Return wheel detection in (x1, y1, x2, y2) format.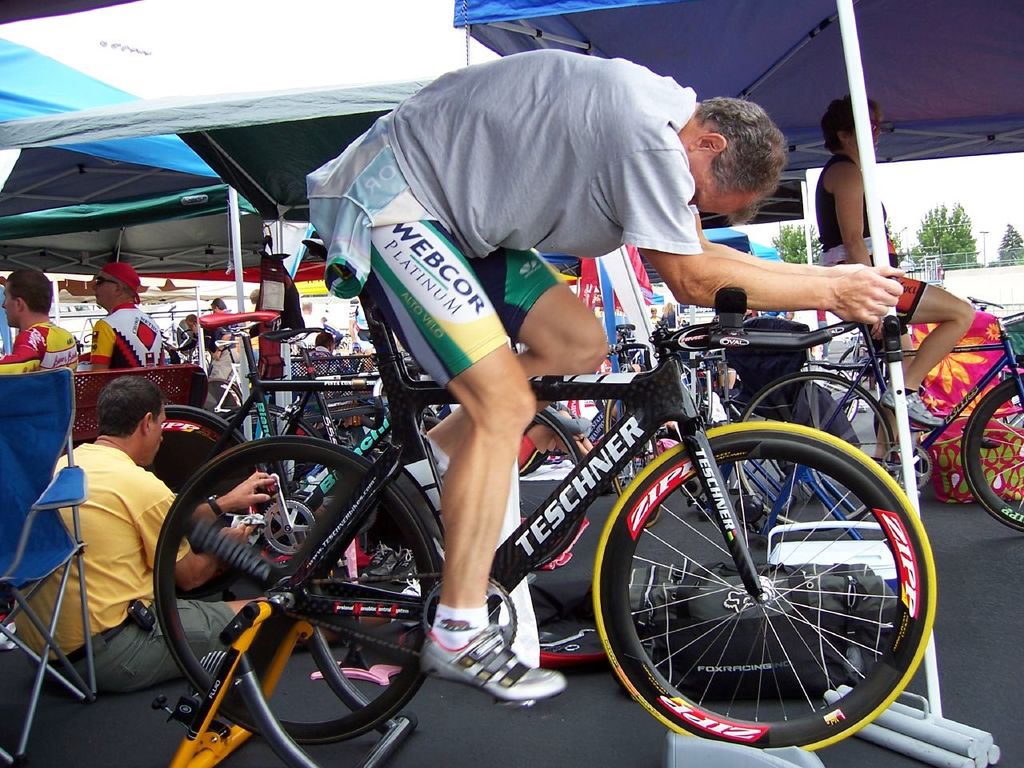
(962, 370, 1023, 530).
